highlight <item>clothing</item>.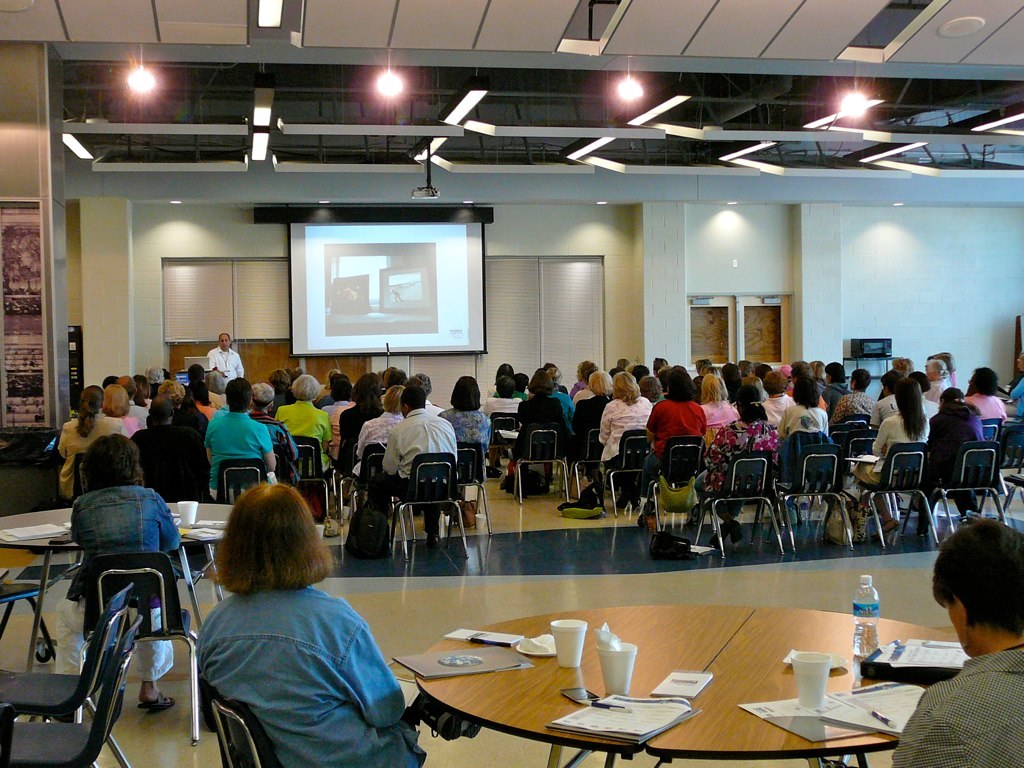
Highlighted region: pyautogui.locateOnScreen(894, 649, 1023, 767).
